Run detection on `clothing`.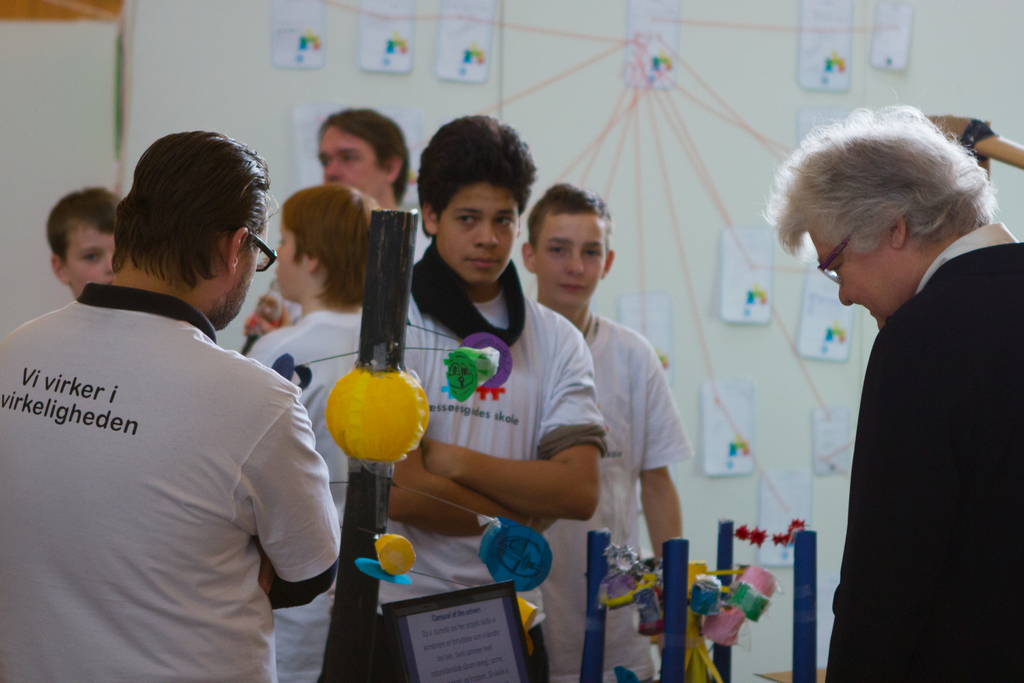
Result: [x1=538, y1=311, x2=692, y2=682].
